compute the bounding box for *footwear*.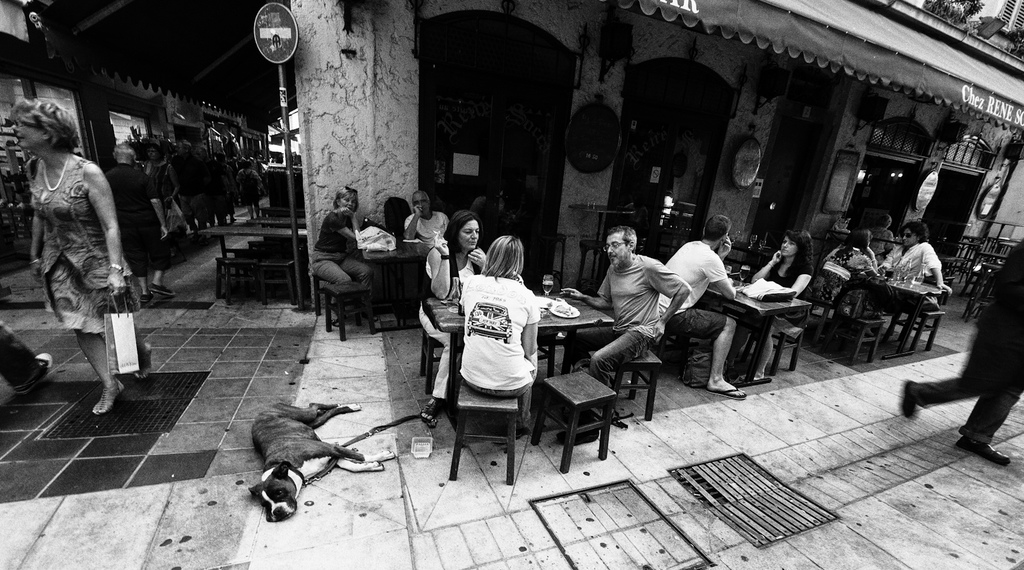
420/402/436/425.
